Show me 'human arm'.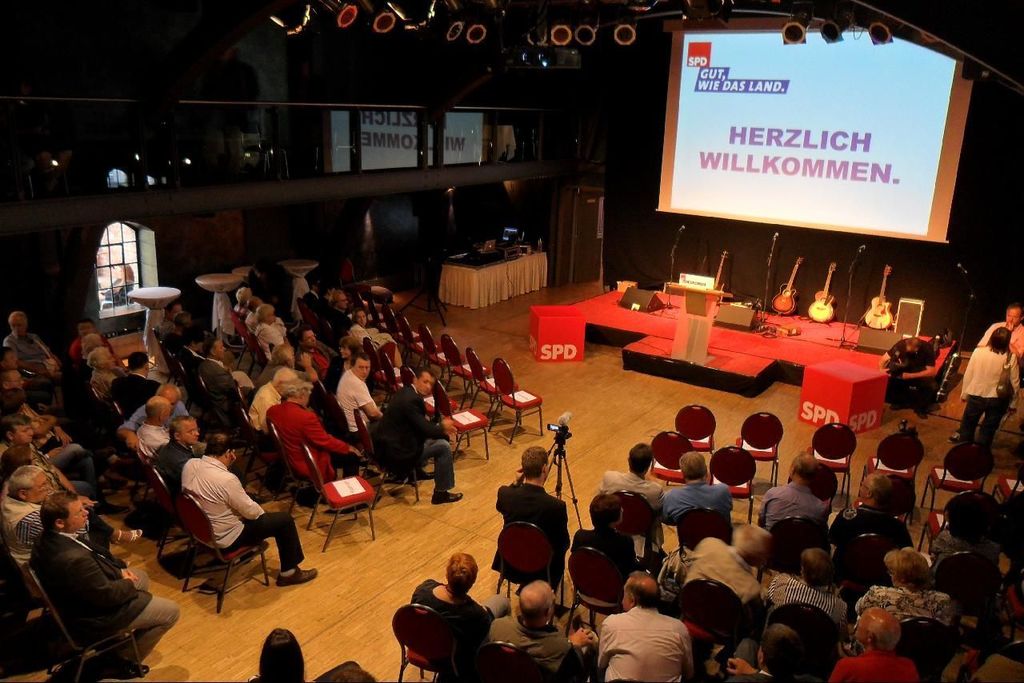
'human arm' is here: rect(308, 361, 318, 393).
